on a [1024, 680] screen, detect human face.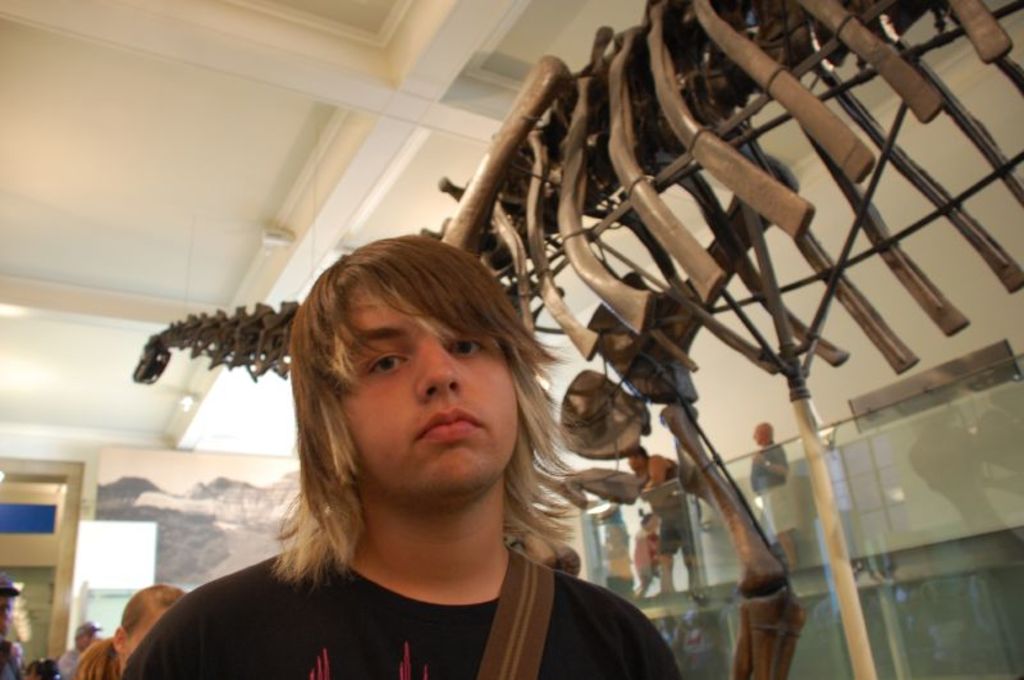
339/295/521/494.
